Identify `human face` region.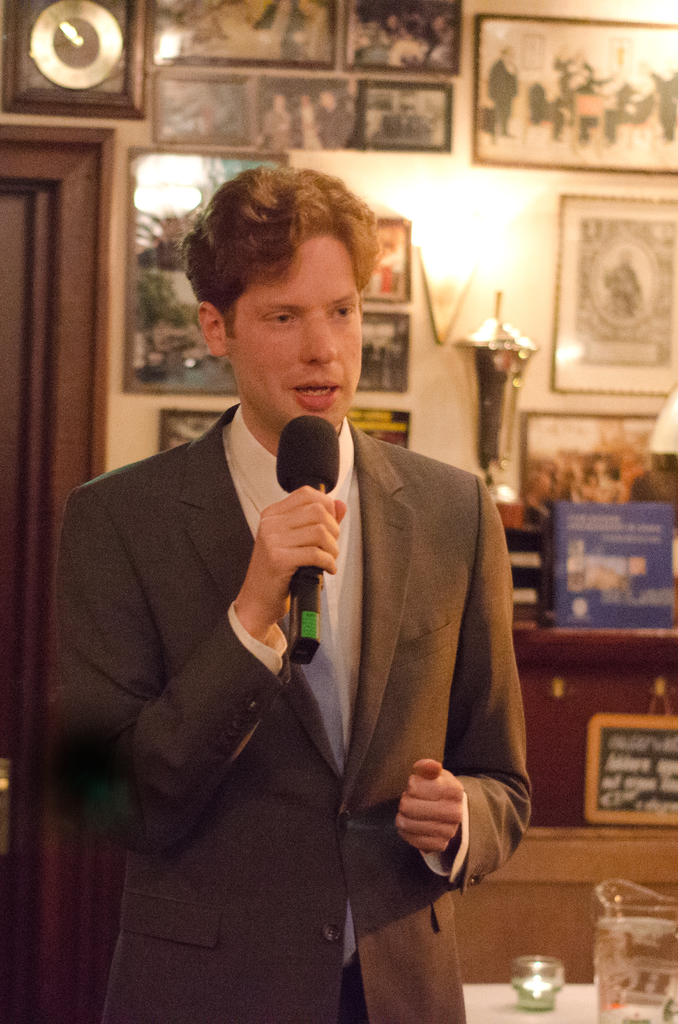
Region: 229, 233, 367, 431.
